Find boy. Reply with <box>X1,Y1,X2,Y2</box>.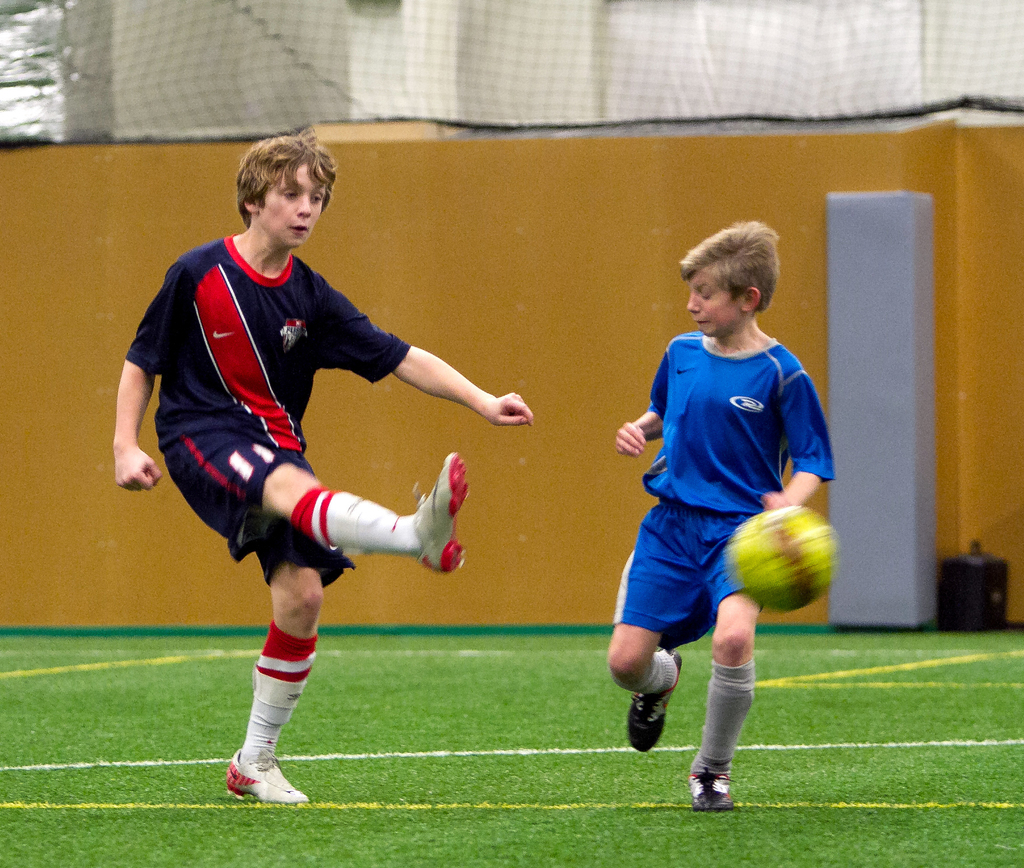
<box>109,128,541,806</box>.
